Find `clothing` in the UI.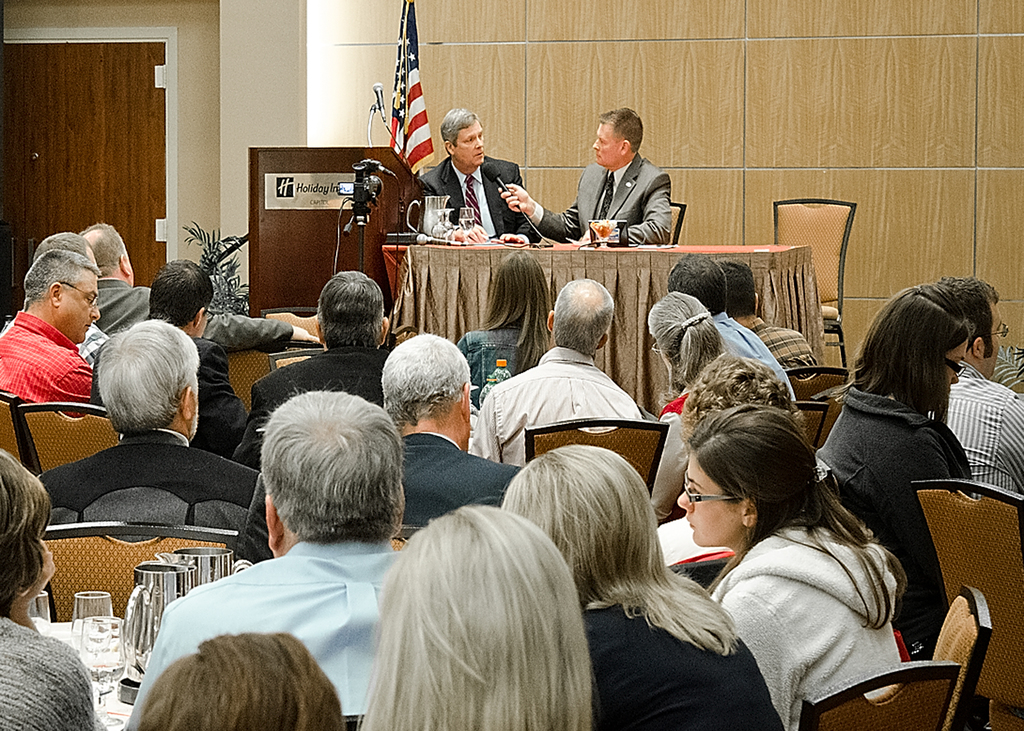
UI element at {"left": 472, "top": 342, "right": 646, "bottom": 464}.
